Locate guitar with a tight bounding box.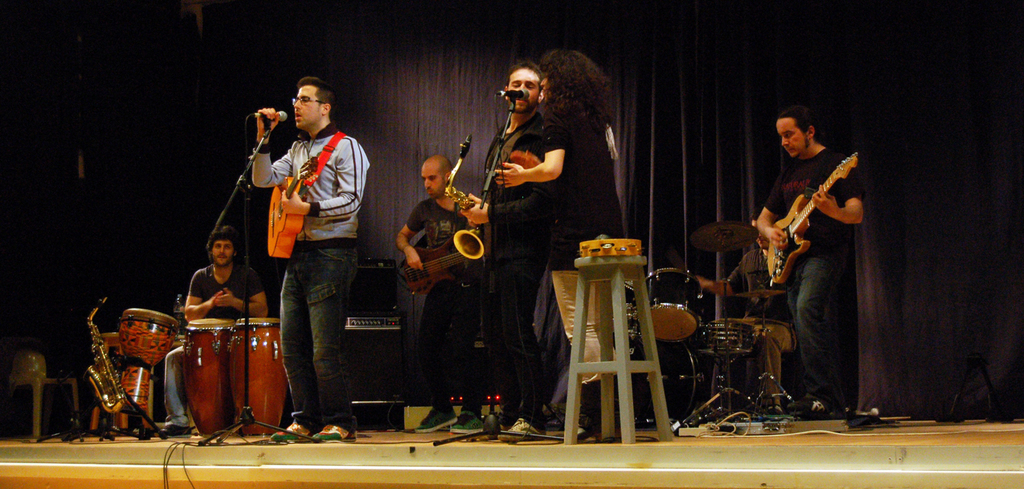
box=[401, 233, 479, 298].
